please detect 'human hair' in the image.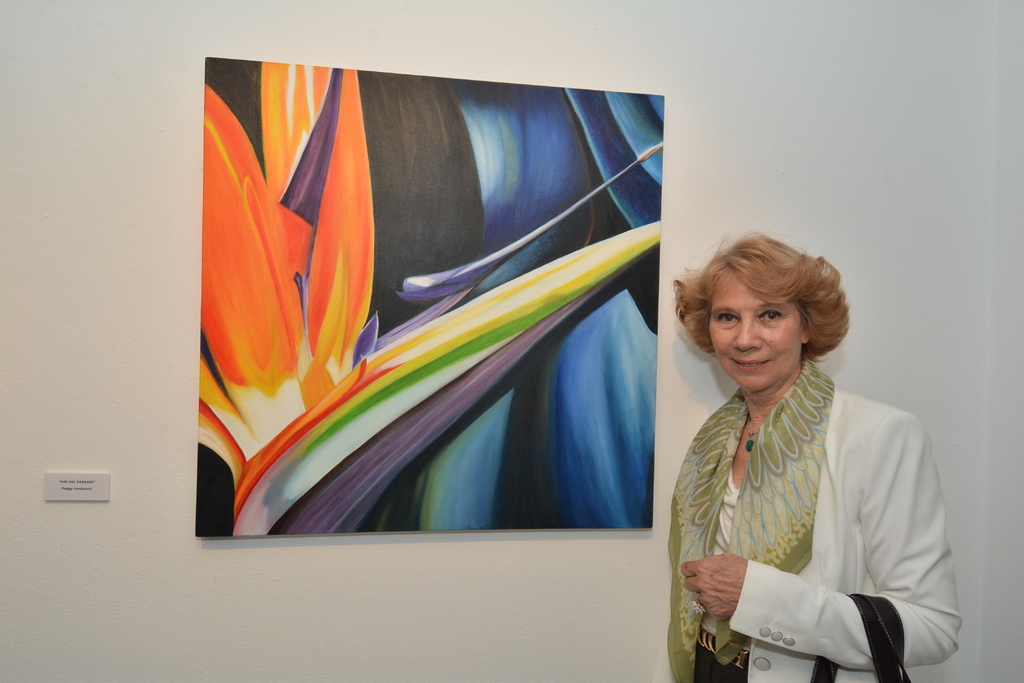
region(686, 229, 851, 392).
